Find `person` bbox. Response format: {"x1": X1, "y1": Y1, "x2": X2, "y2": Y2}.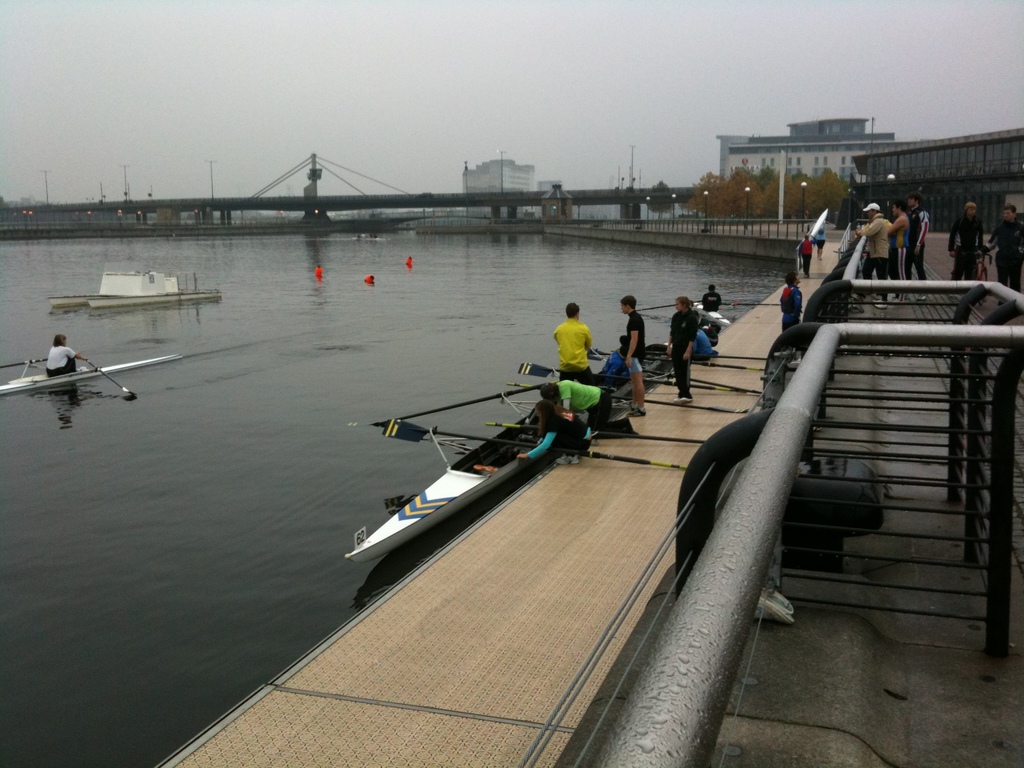
{"x1": 794, "y1": 230, "x2": 814, "y2": 276}.
